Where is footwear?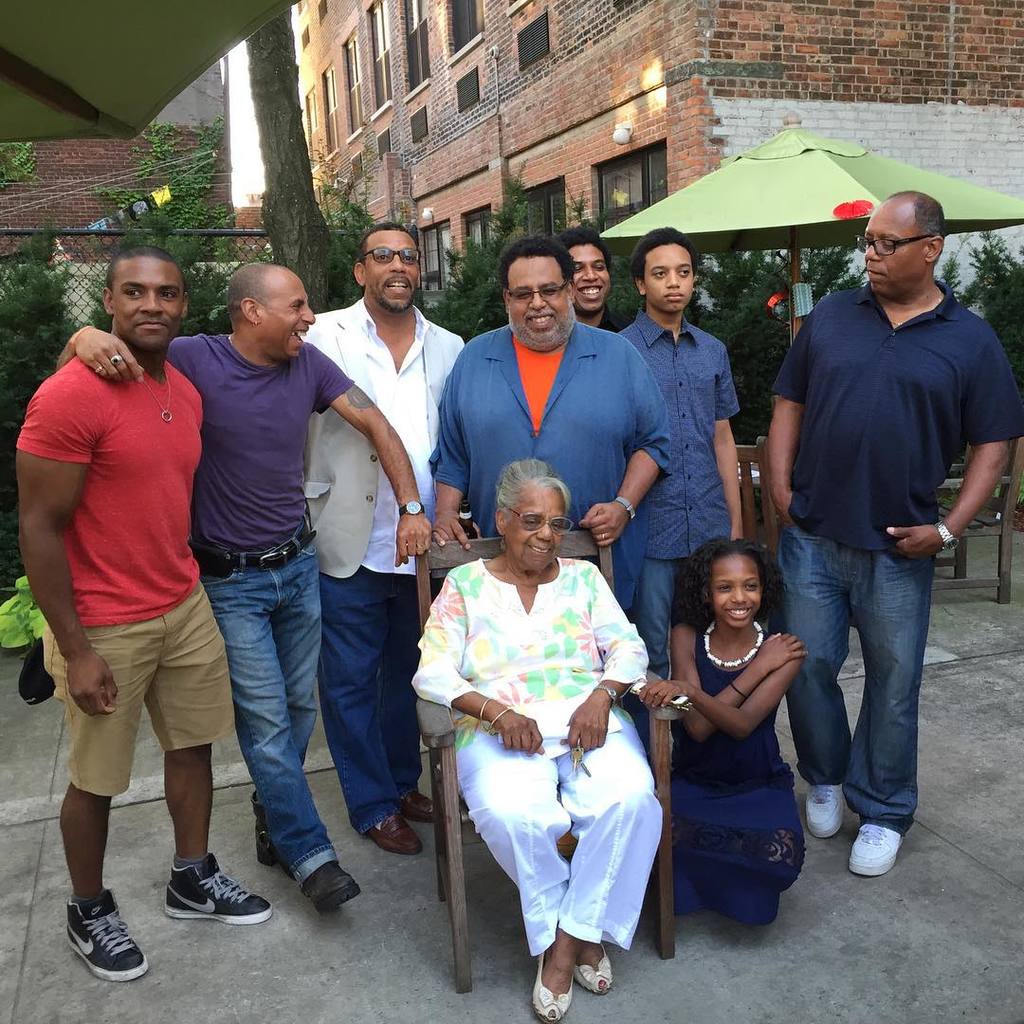
box(370, 809, 419, 862).
